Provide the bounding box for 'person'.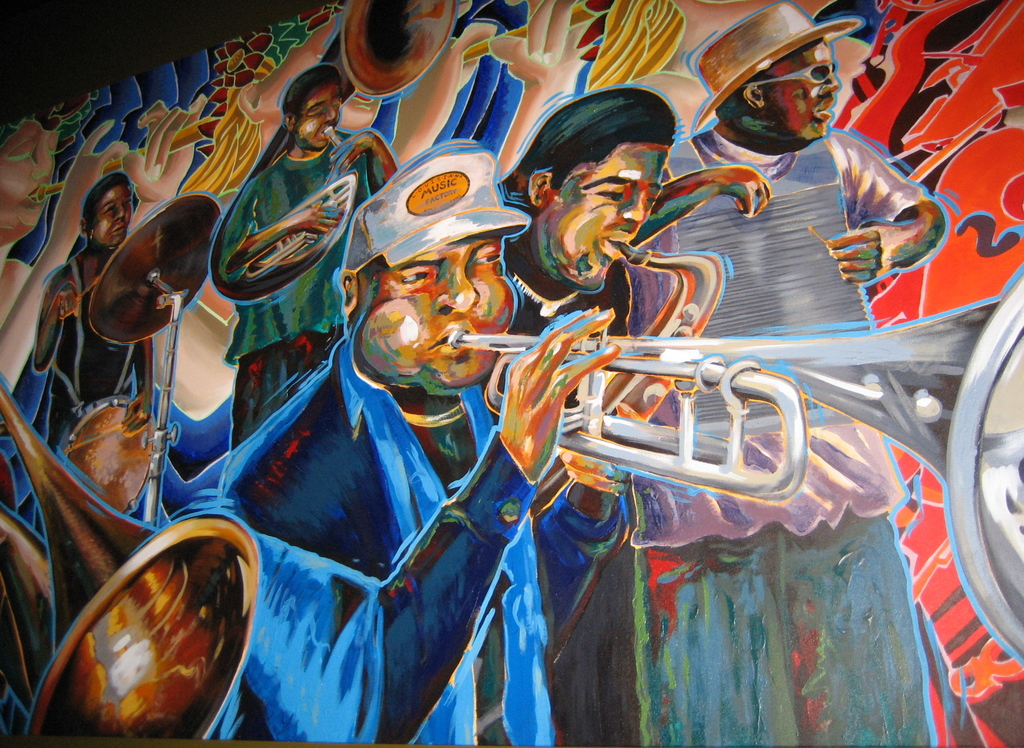
<box>35,170,160,470</box>.
